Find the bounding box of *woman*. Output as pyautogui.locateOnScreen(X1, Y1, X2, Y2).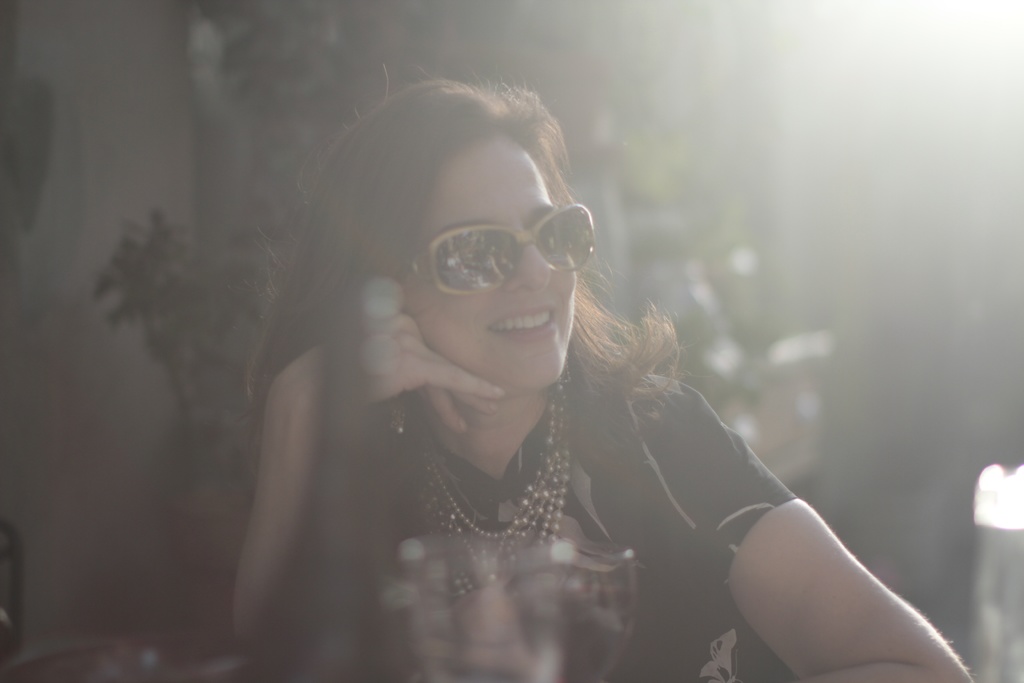
pyautogui.locateOnScreen(205, 74, 904, 670).
